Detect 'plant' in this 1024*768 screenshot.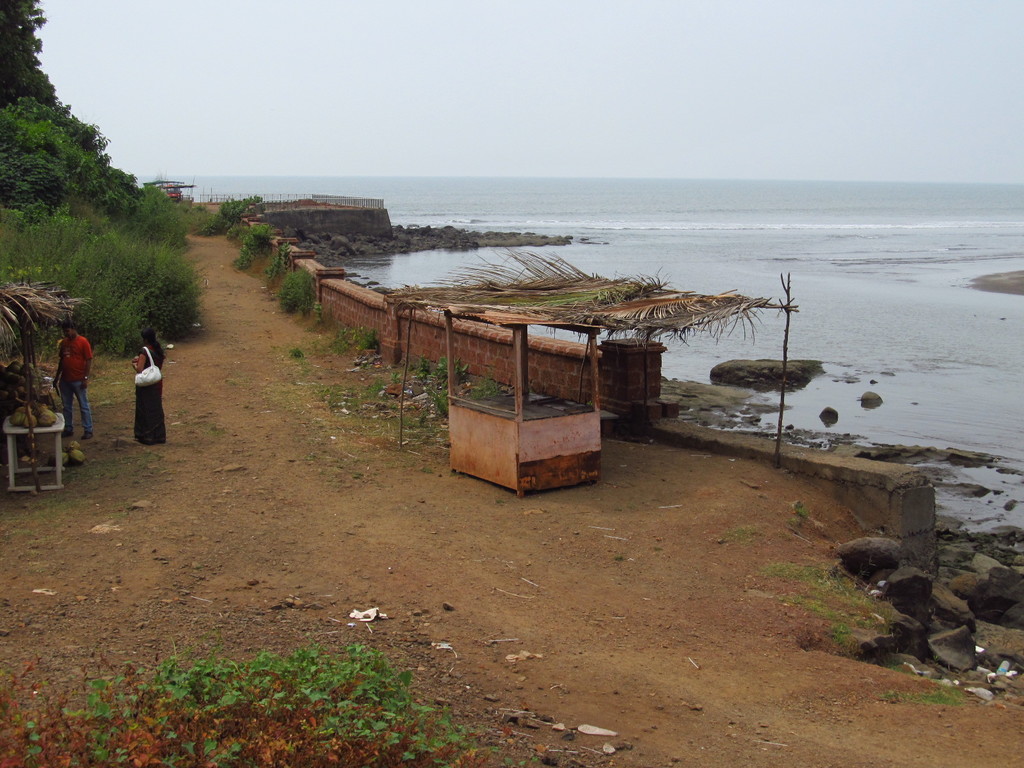
Detection: <box>794,502,813,518</box>.
